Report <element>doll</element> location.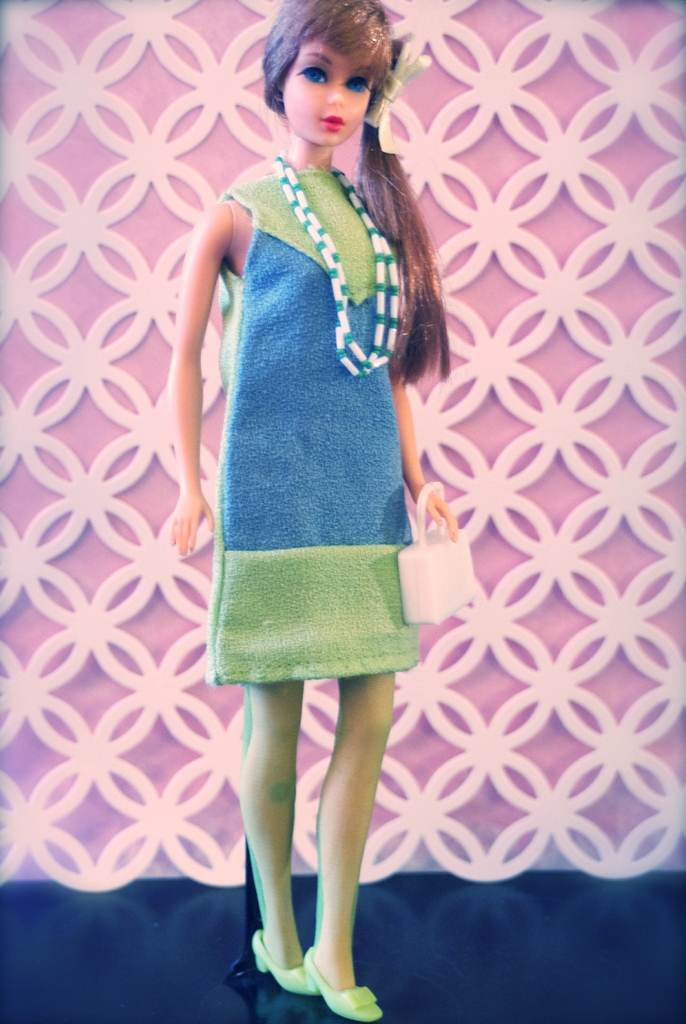
Report: <region>158, 0, 486, 1023</region>.
